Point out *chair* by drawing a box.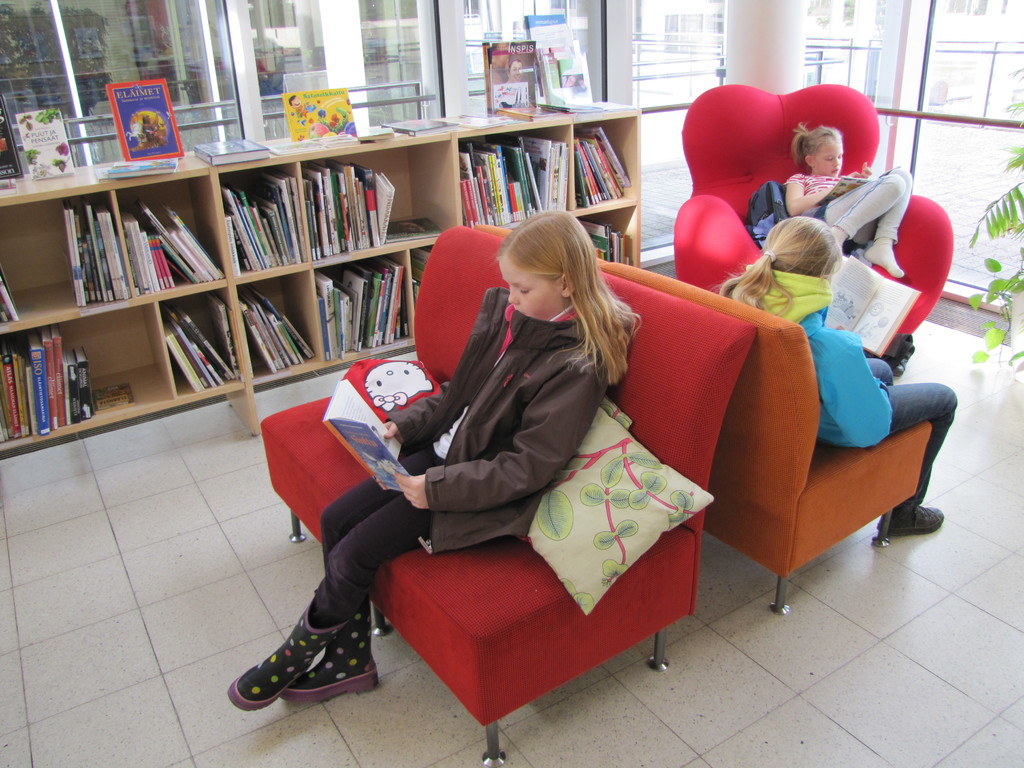
(669, 81, 955, 356).
